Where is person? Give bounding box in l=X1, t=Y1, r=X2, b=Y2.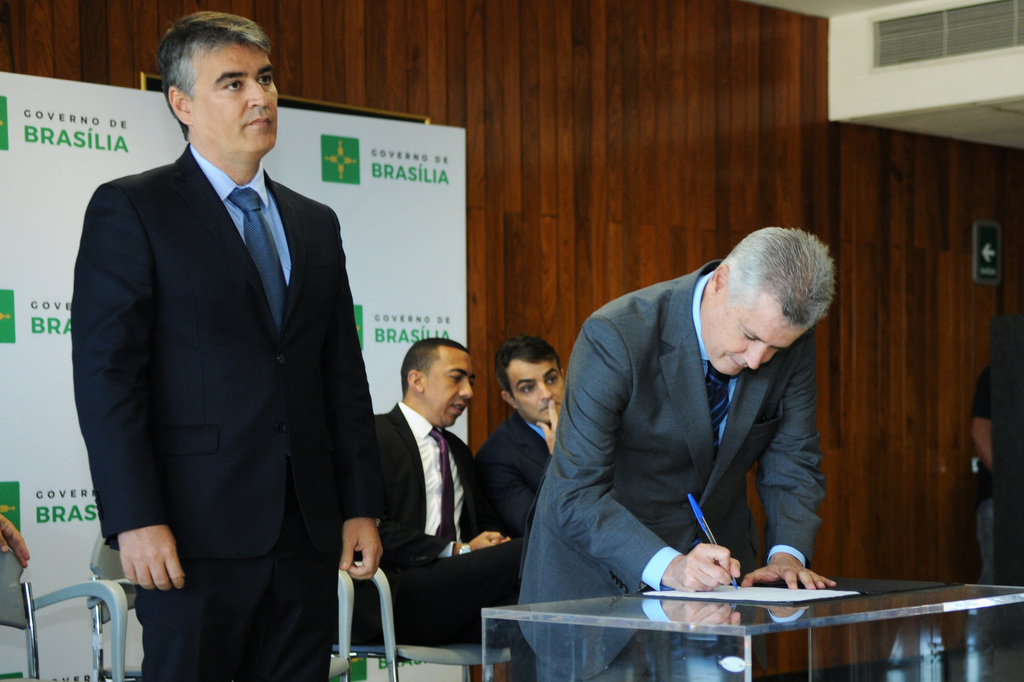
l=463, t=325, r=566, b=569.
